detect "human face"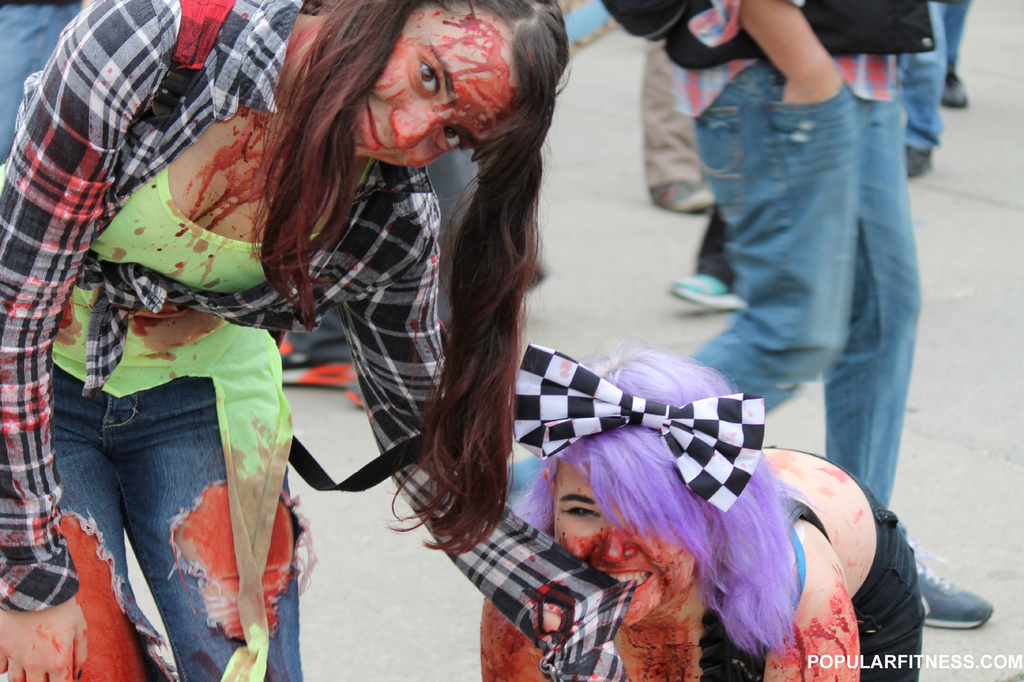
region(350, 9, 516, 173)
